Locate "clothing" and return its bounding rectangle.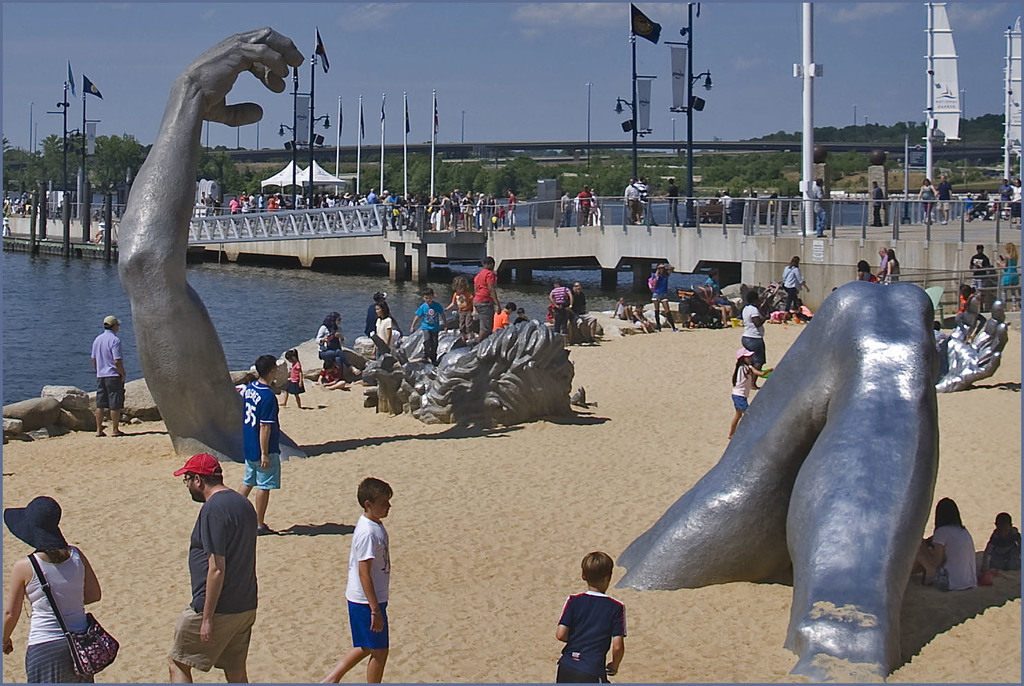
select_region(237, 378, 280, 489).
